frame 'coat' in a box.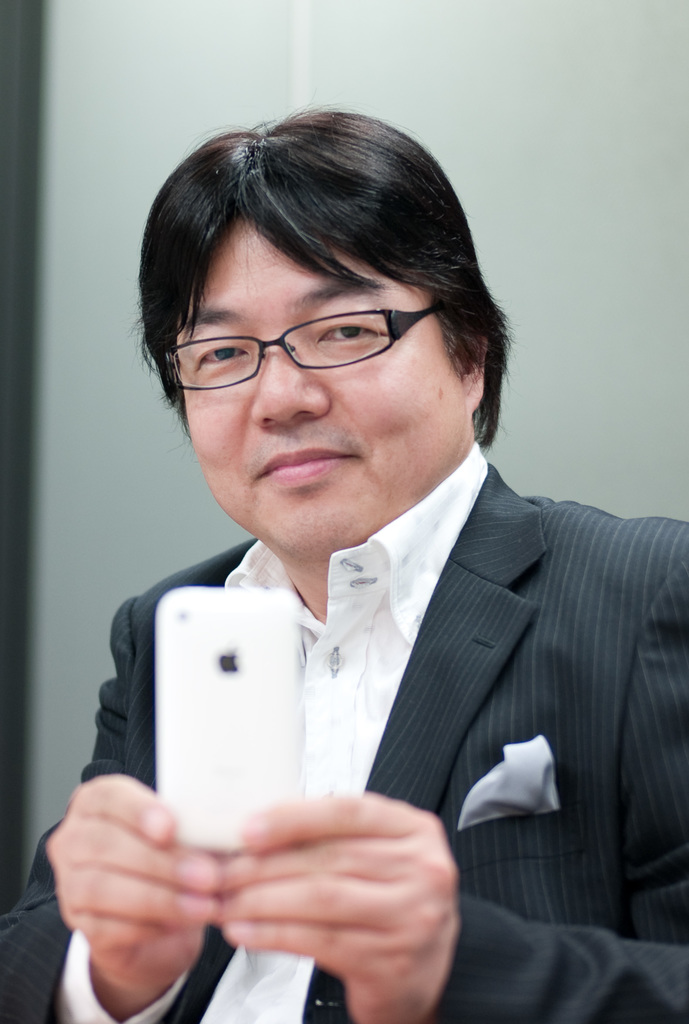
(0, 466, 688, 1023).
